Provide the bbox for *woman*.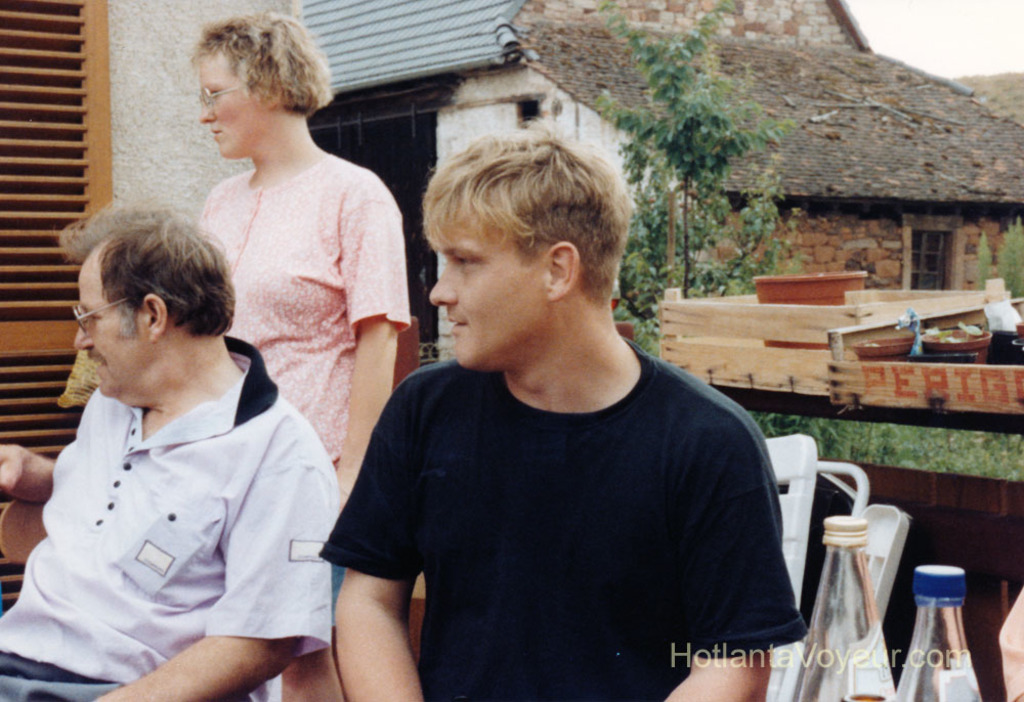
[x1=148, y1=47, x2=404, y2=525].
